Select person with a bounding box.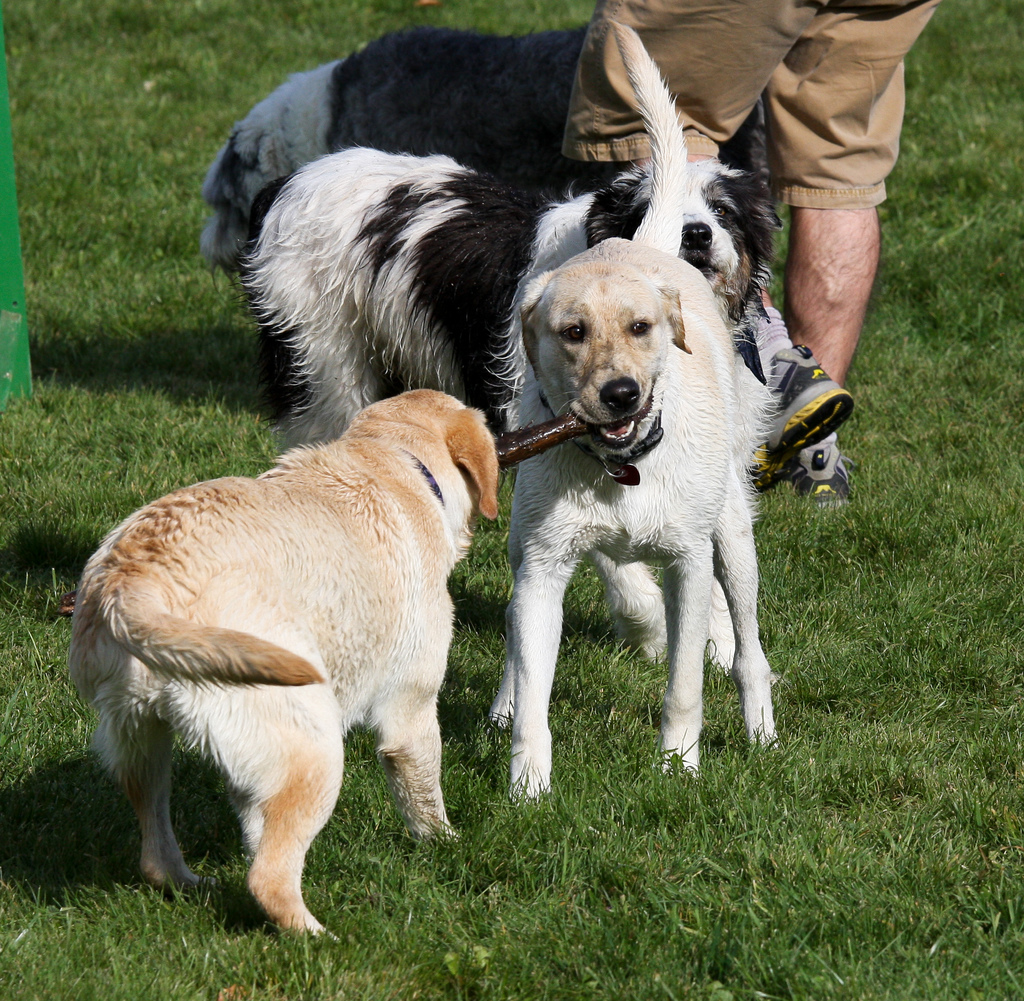
box=[554, 0, 940, 497].
